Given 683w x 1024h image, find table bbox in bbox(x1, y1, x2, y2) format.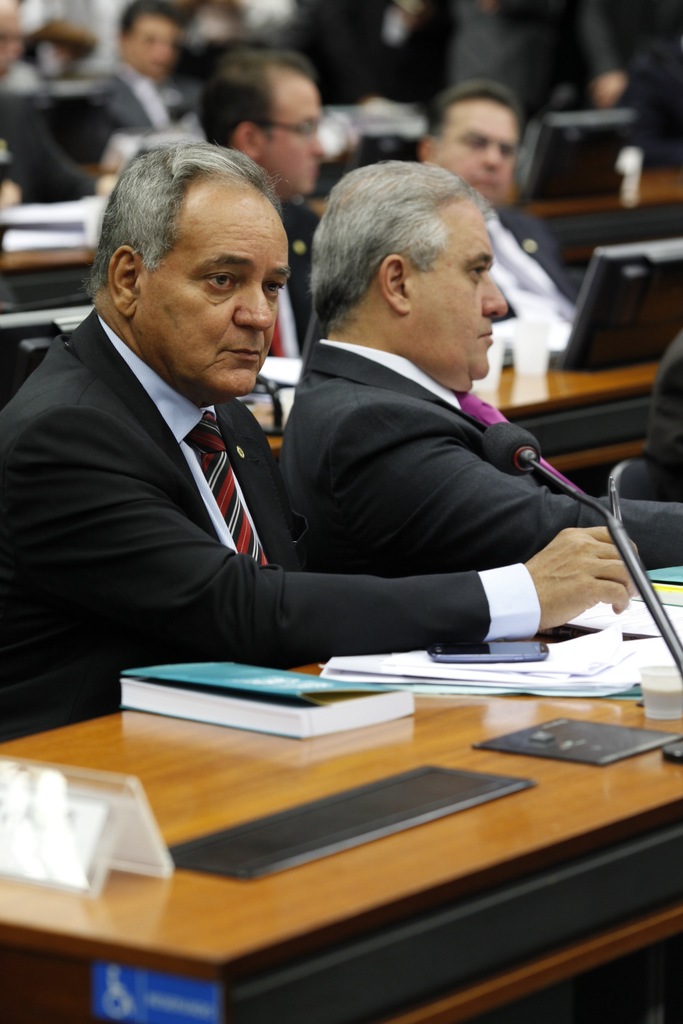
bbox(7, 672, 666, 1023).
